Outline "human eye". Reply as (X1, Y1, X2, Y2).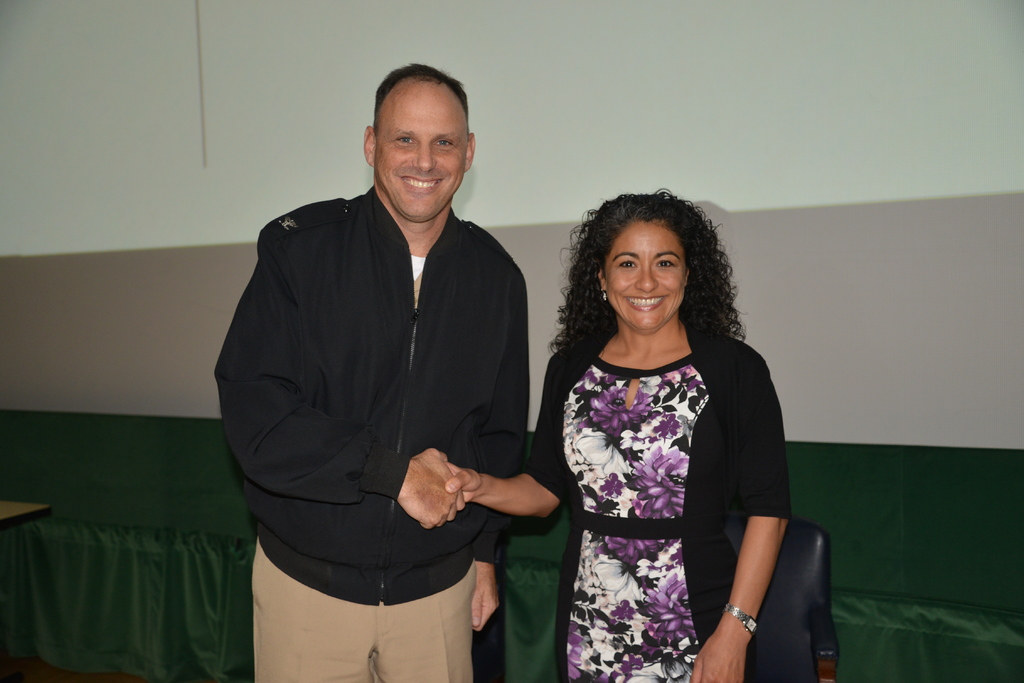
(652, 258, 678, 270).
